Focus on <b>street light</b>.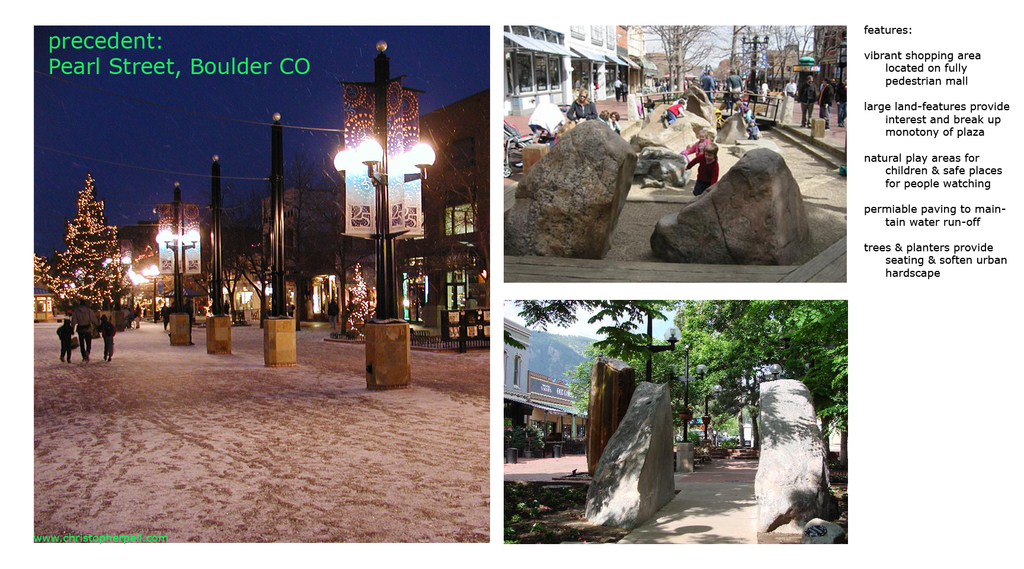
Focused at [left=142, top=263, right=162, bottom=322].
